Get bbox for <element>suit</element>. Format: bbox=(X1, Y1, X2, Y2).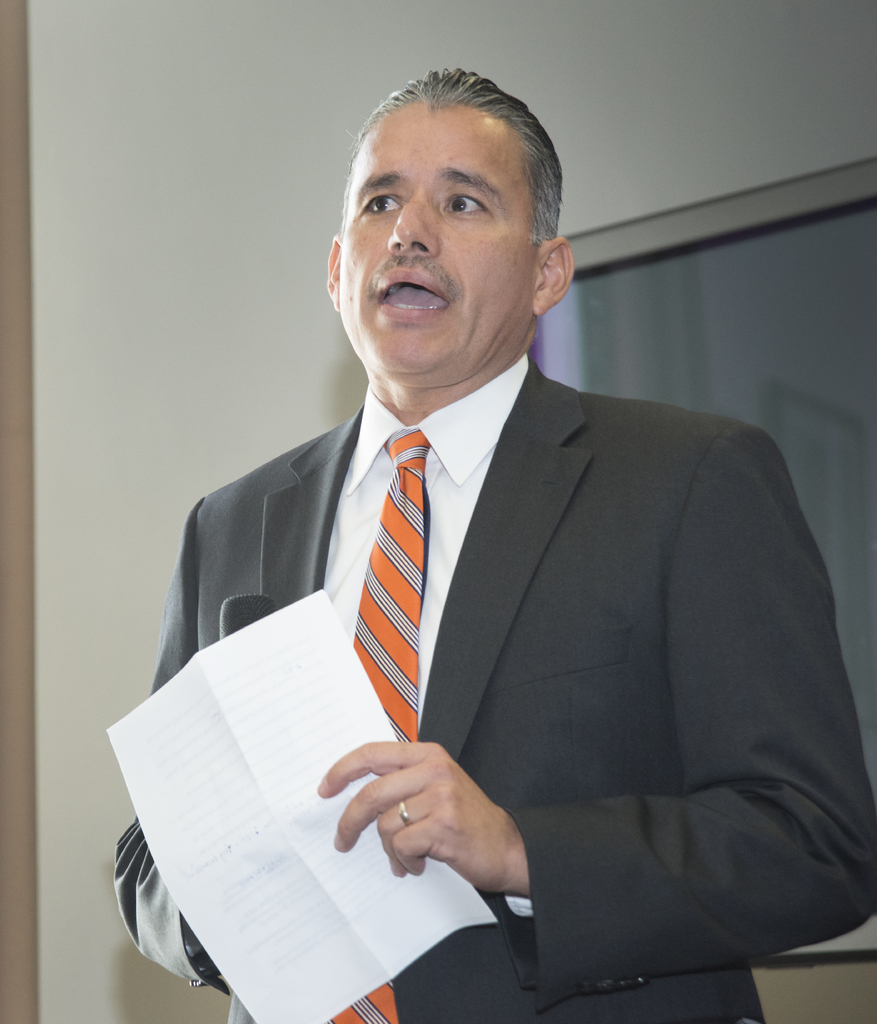
bbox=(108, 361, 876, 1023).
